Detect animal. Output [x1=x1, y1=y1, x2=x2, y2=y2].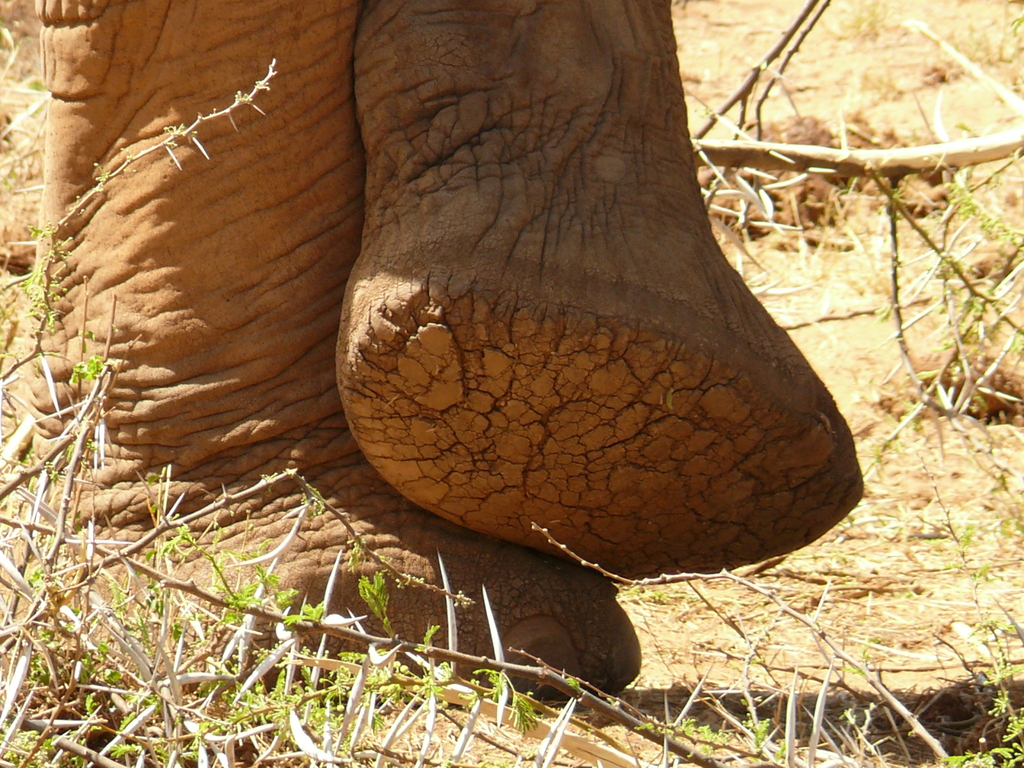
[x1=19, y1=0, x2=865, y2=712].
